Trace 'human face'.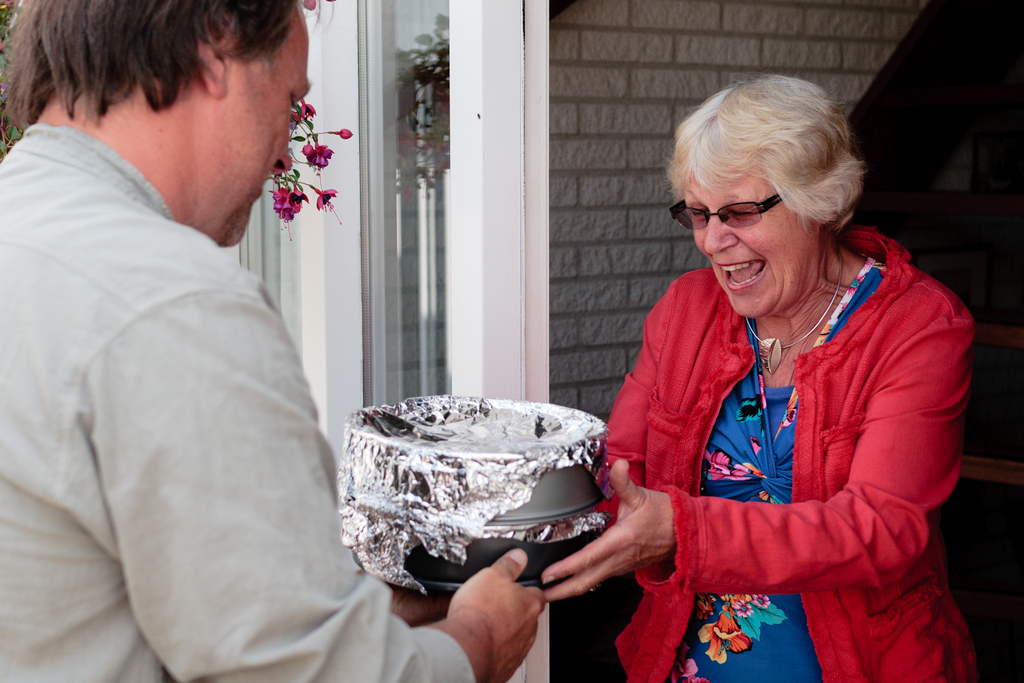
Traced to select_region(216, 13, 311, 244).
